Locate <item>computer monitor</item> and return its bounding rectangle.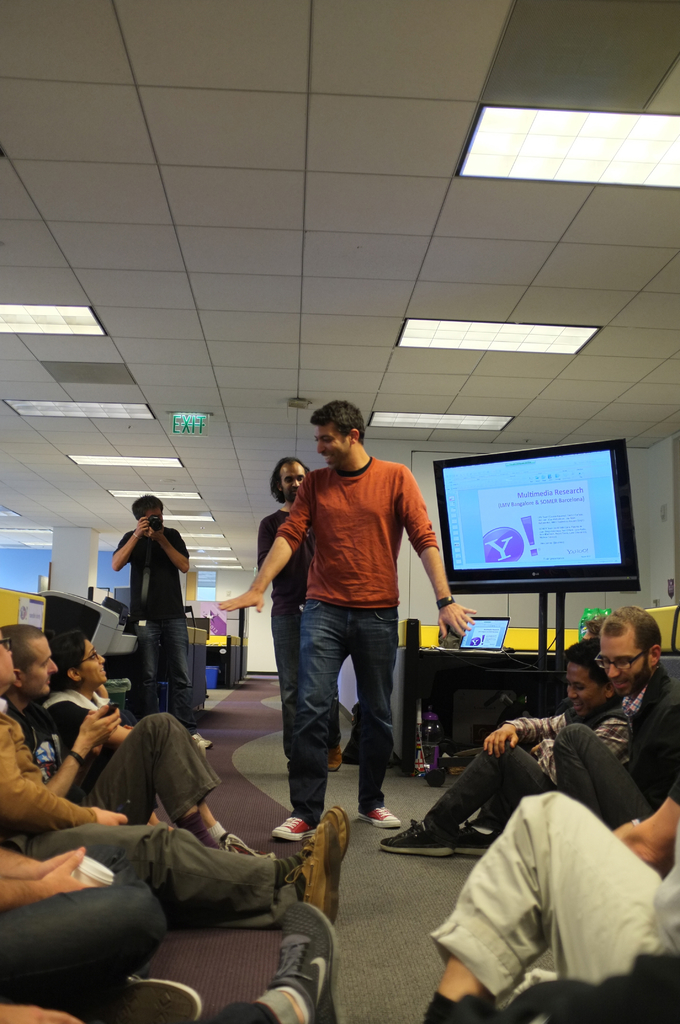
x1=436 y1=440 x2=649 y2=607.
